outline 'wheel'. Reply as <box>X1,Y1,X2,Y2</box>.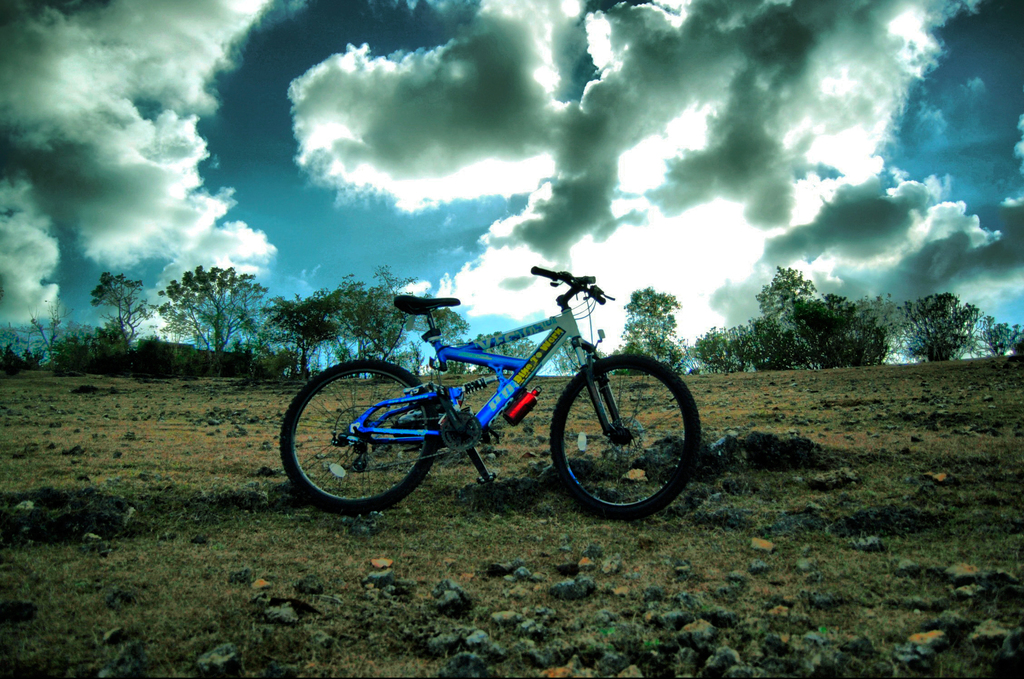
<box>280,356,439,518</box>.
